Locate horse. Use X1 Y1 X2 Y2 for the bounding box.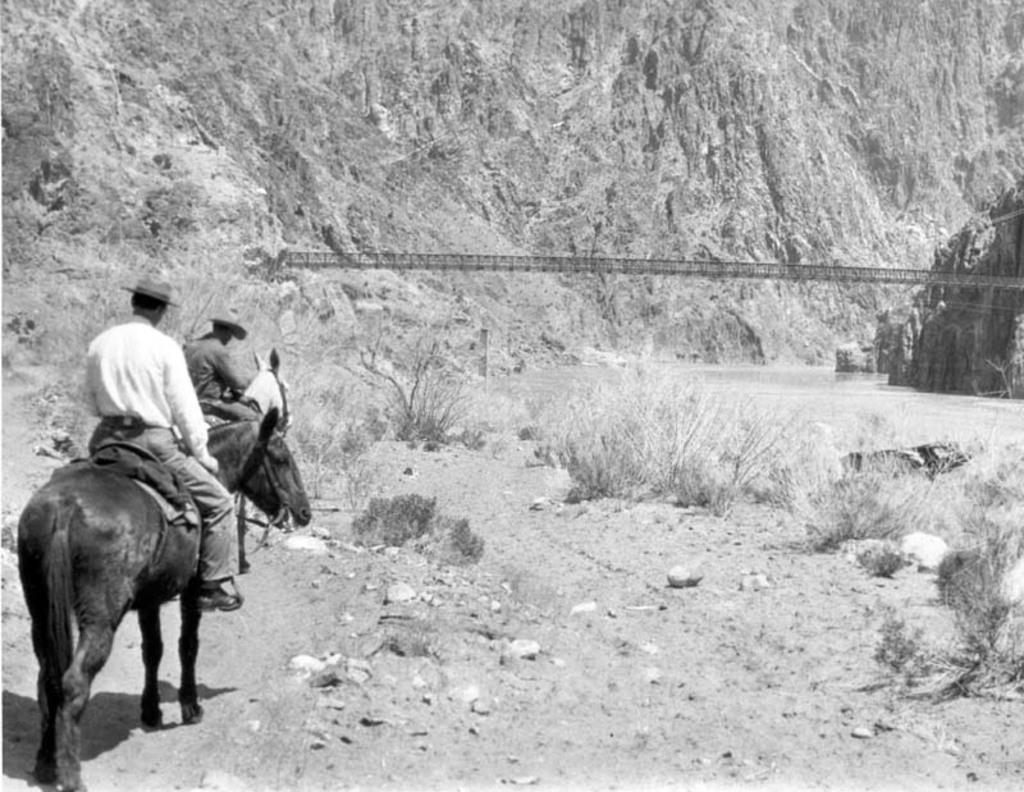
17 406 315 791.
